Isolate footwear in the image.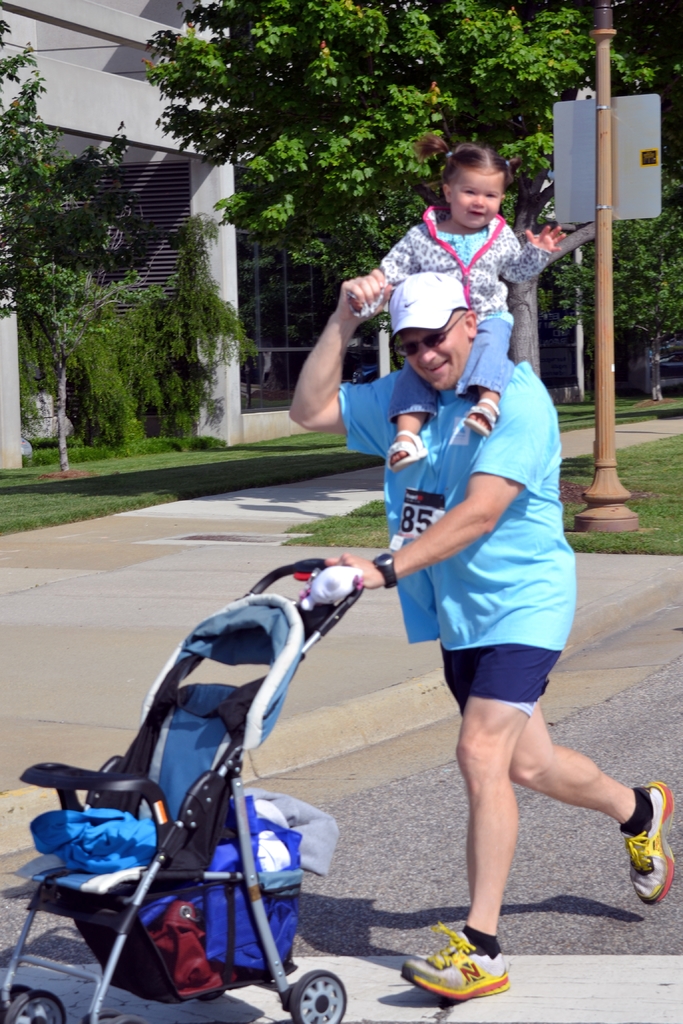
Isolated region: select_region(387, 428, 429, 472).
